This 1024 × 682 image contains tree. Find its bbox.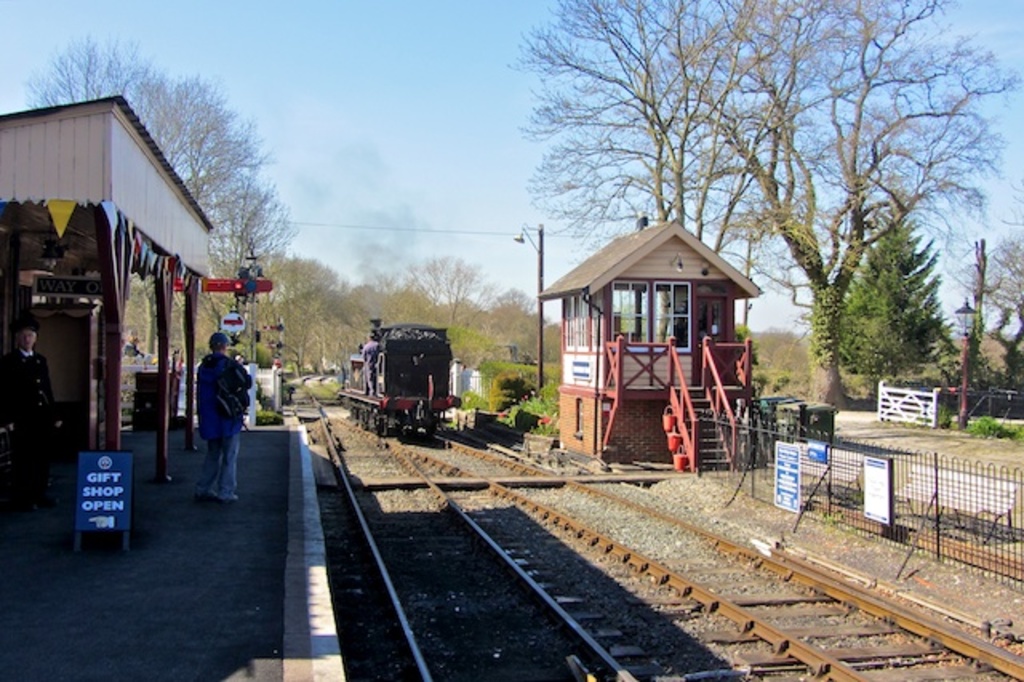
bbox(408, 251, 494, 336).
